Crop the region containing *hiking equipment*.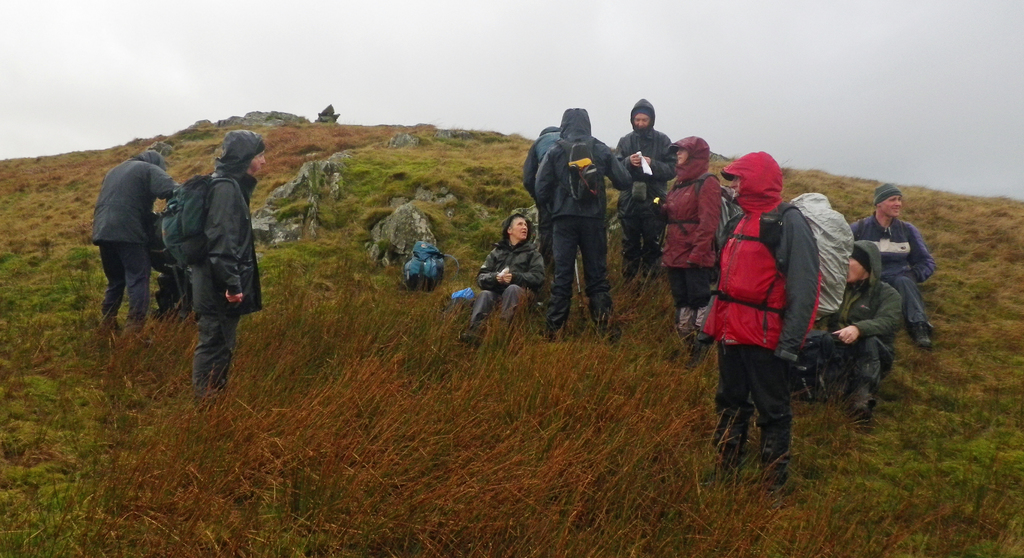
Crop region: <box>665,171,742,248</box>.
